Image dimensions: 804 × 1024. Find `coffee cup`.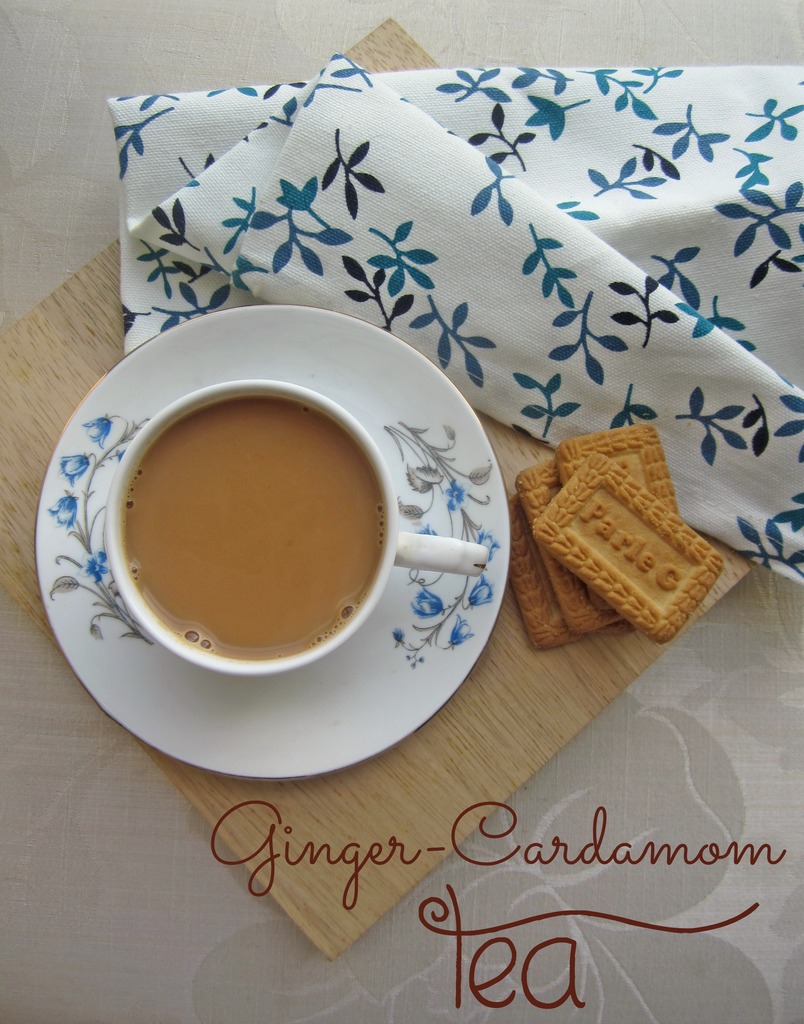
locate(96, 374, 488, 687).
